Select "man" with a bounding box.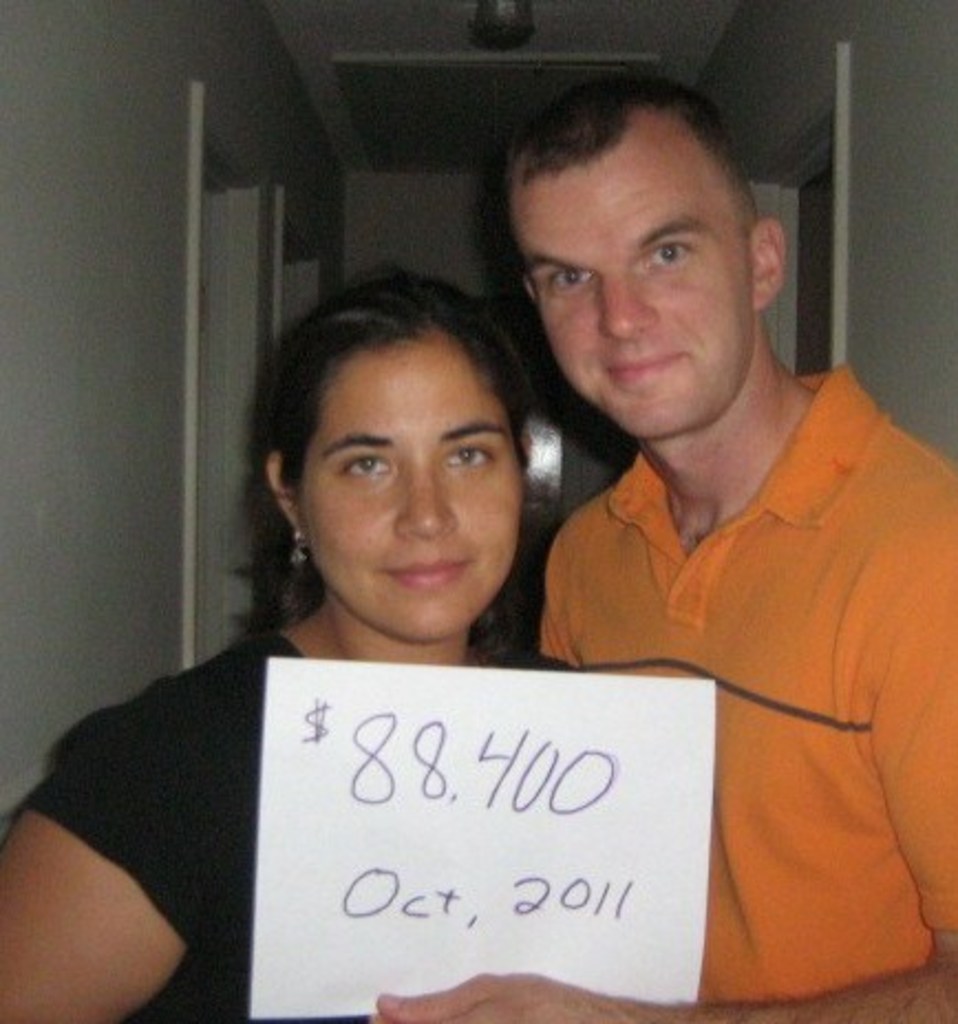
locate(510, 93, 943, 982).
